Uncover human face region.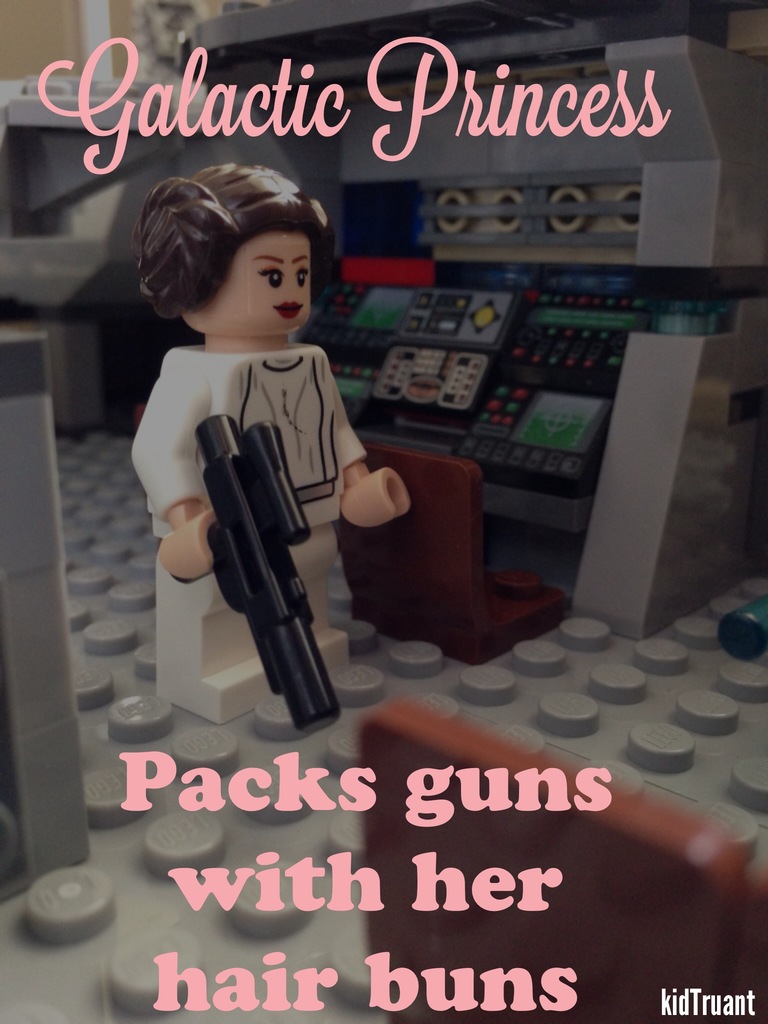
Uncovered: box=[202, 234, 309, 337].
